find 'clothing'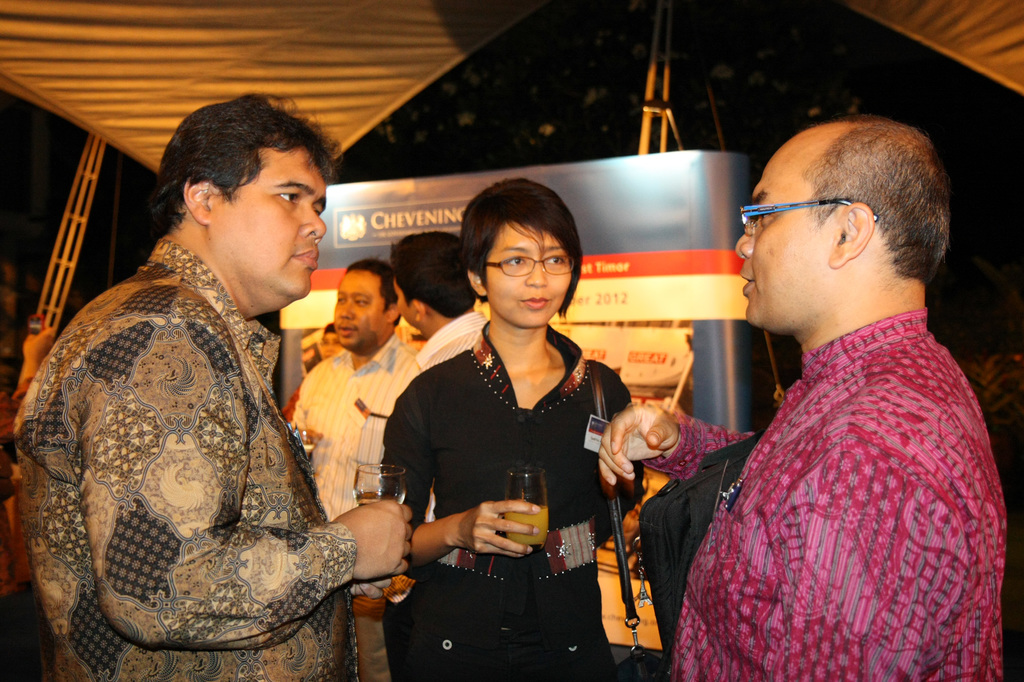
[left=367, top=320, right=649, bottom=677]
